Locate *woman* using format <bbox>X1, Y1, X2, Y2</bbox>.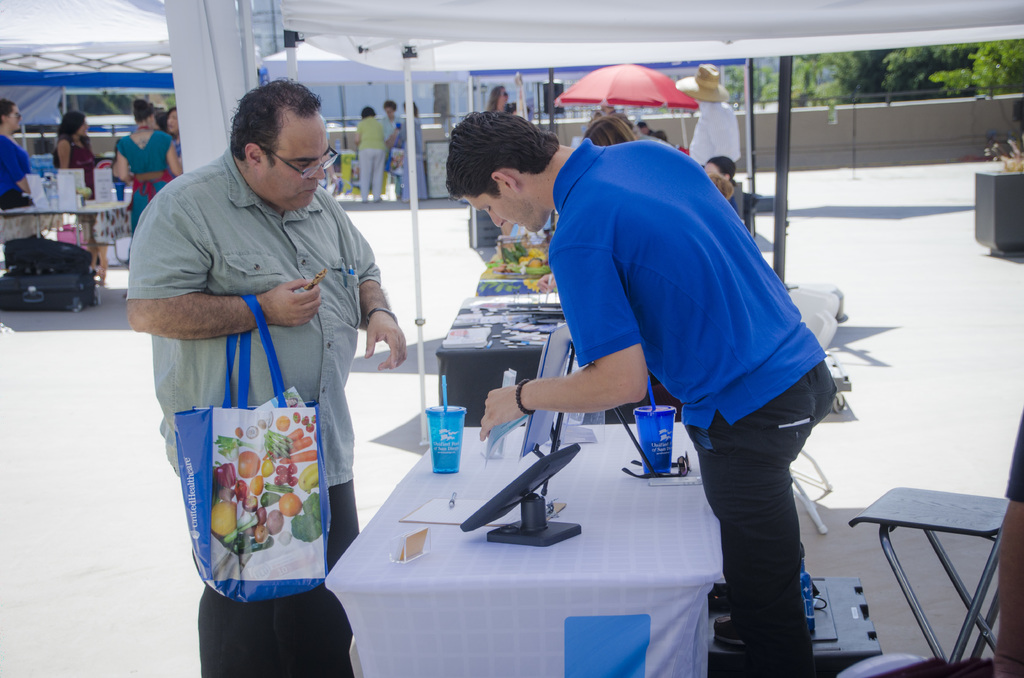
<bbox>589, 102, 641, 145</bbox>.
